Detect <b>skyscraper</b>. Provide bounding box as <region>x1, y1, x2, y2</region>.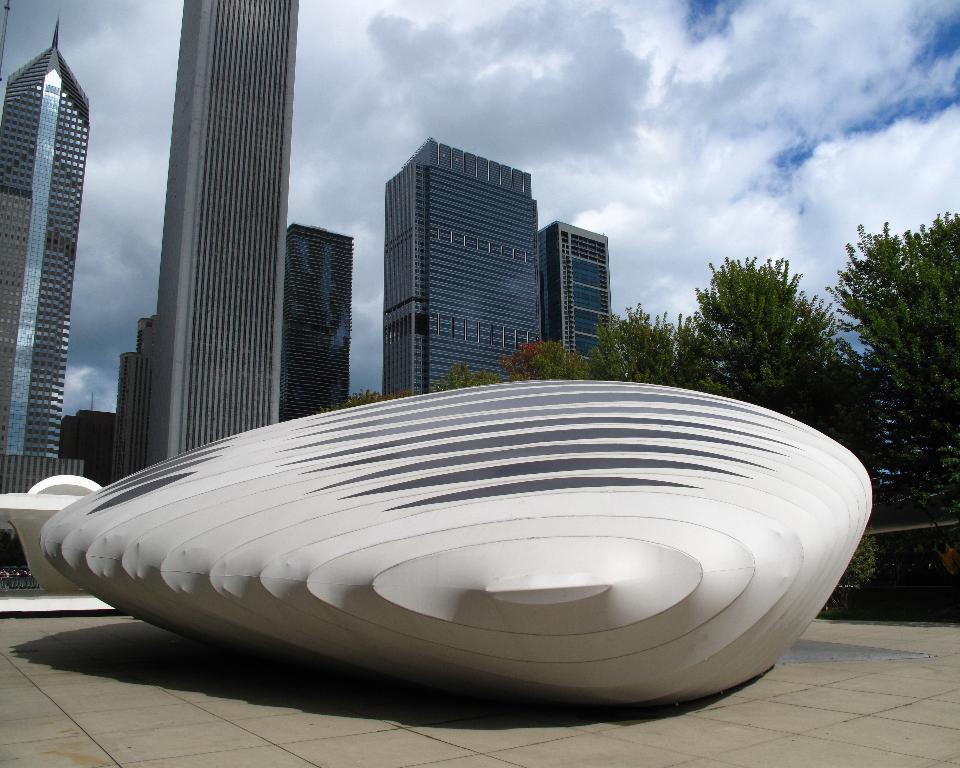
<region>286, 223, 354, 413</region>.
